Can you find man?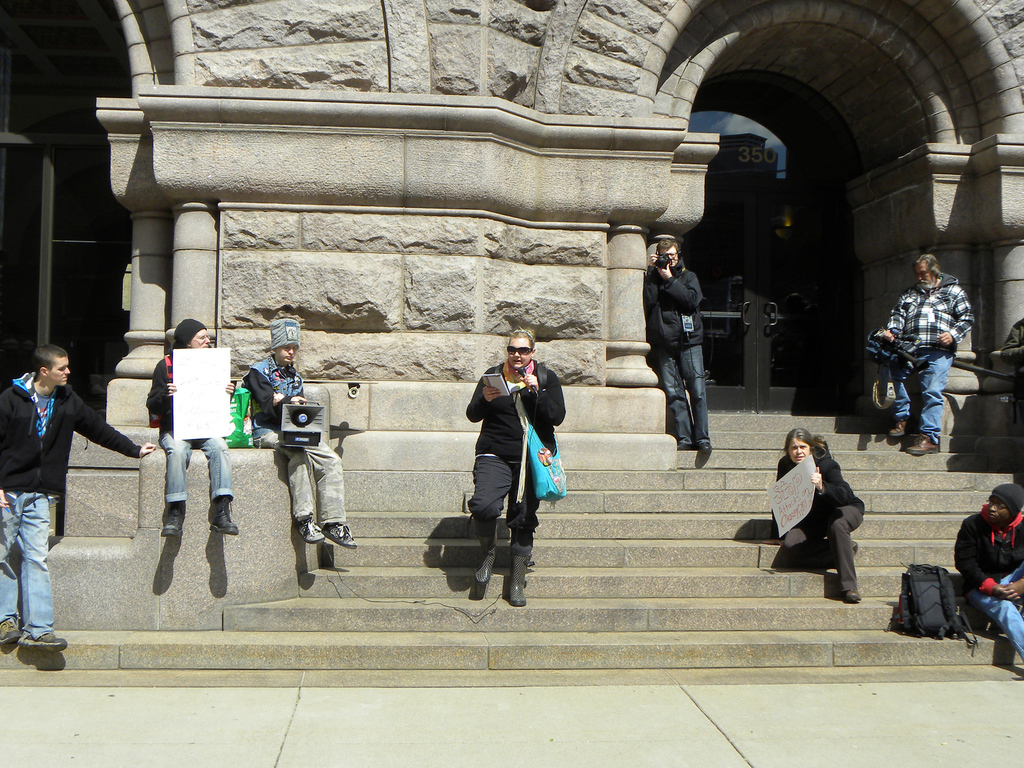
Yes, bounding box: box=[141, 318, 241, 542].
